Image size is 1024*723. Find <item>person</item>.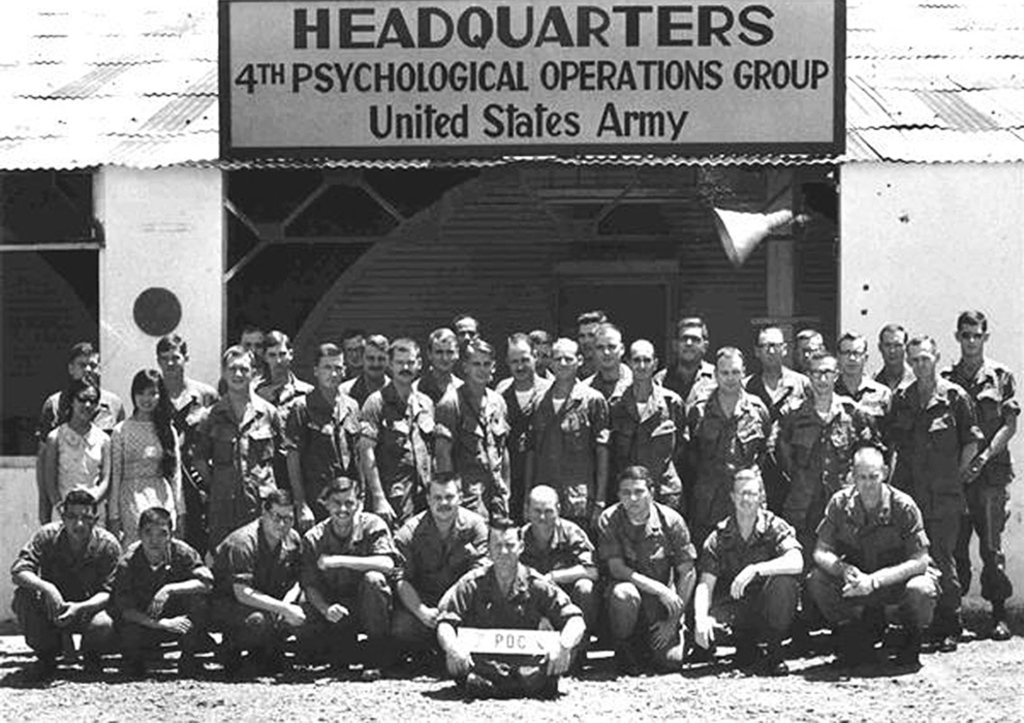
left=694, top=467, right=807, bottom=670.
